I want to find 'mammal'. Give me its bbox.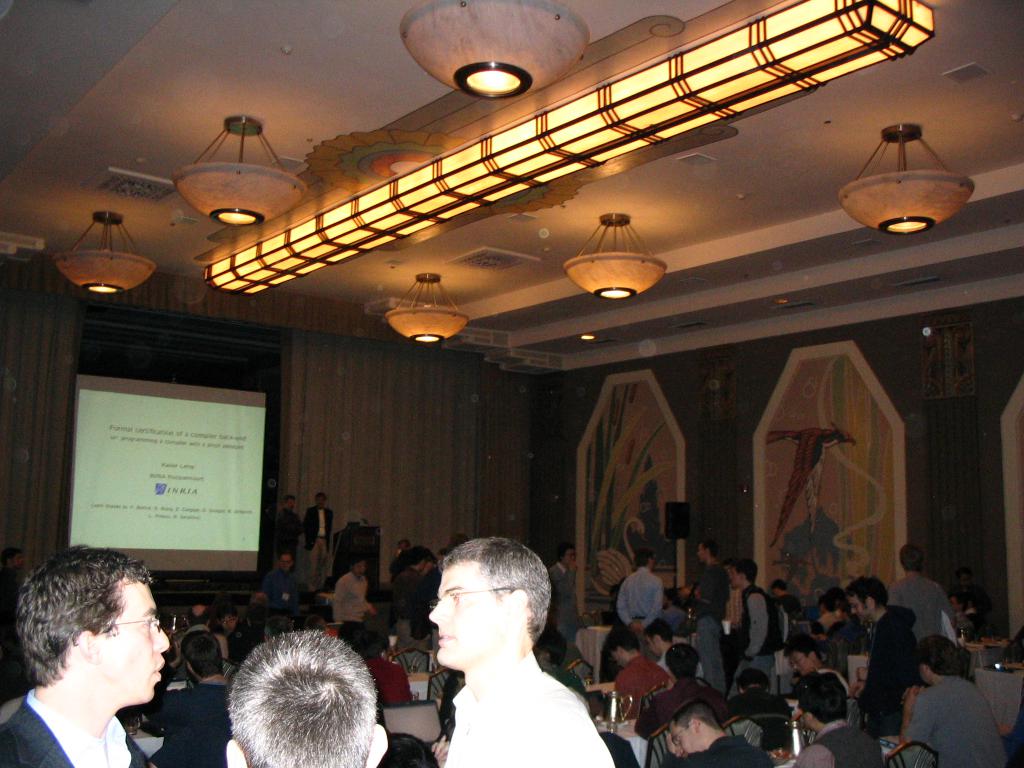
440,667,467,736.
